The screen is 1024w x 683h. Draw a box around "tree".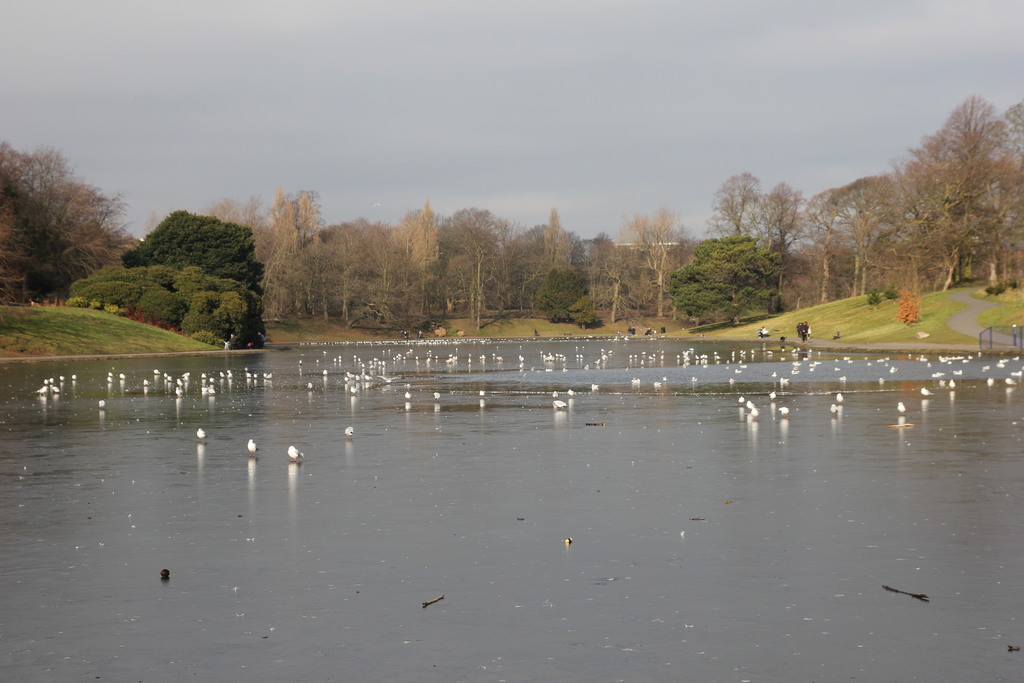
select_region(127, 202, 267, 347).
